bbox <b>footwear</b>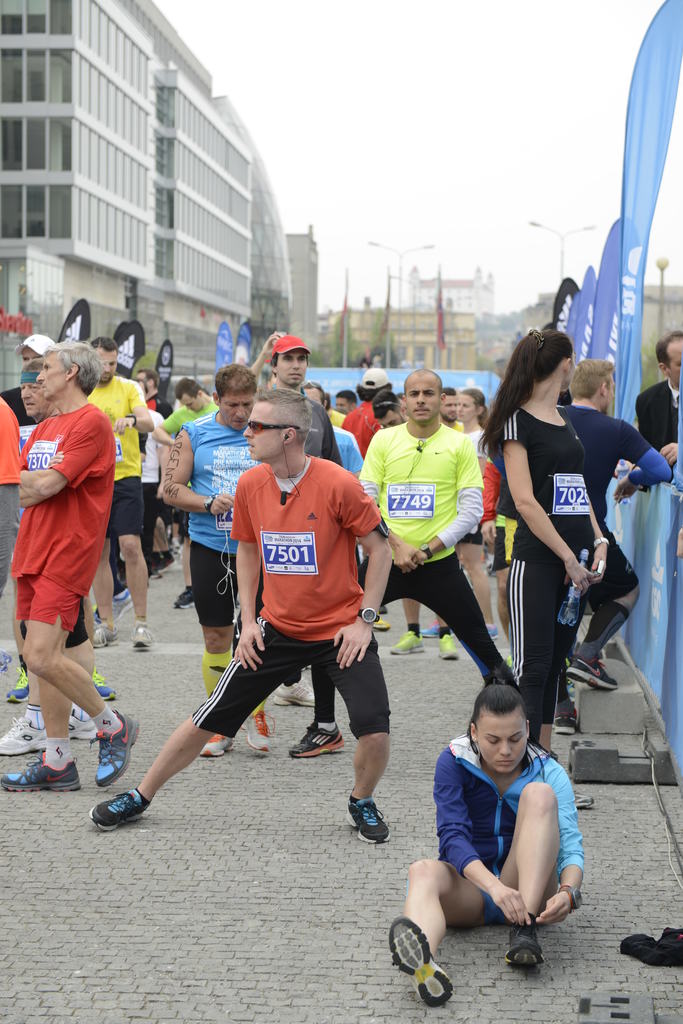
[291,719,345,760]
